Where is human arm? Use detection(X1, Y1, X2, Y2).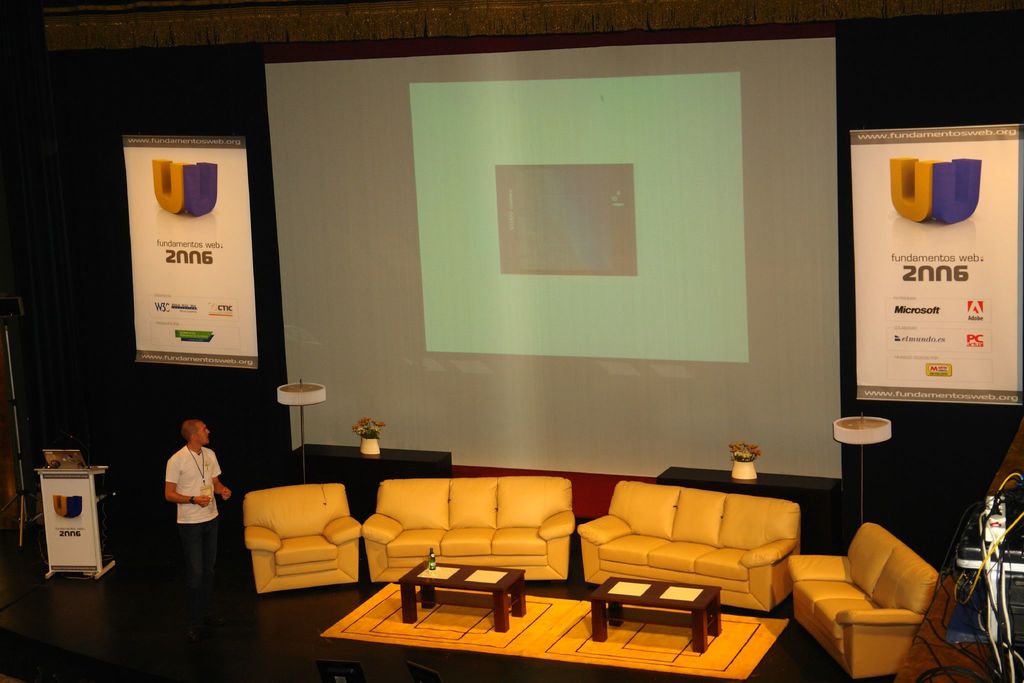
detection(204, 452, 234, 498).
